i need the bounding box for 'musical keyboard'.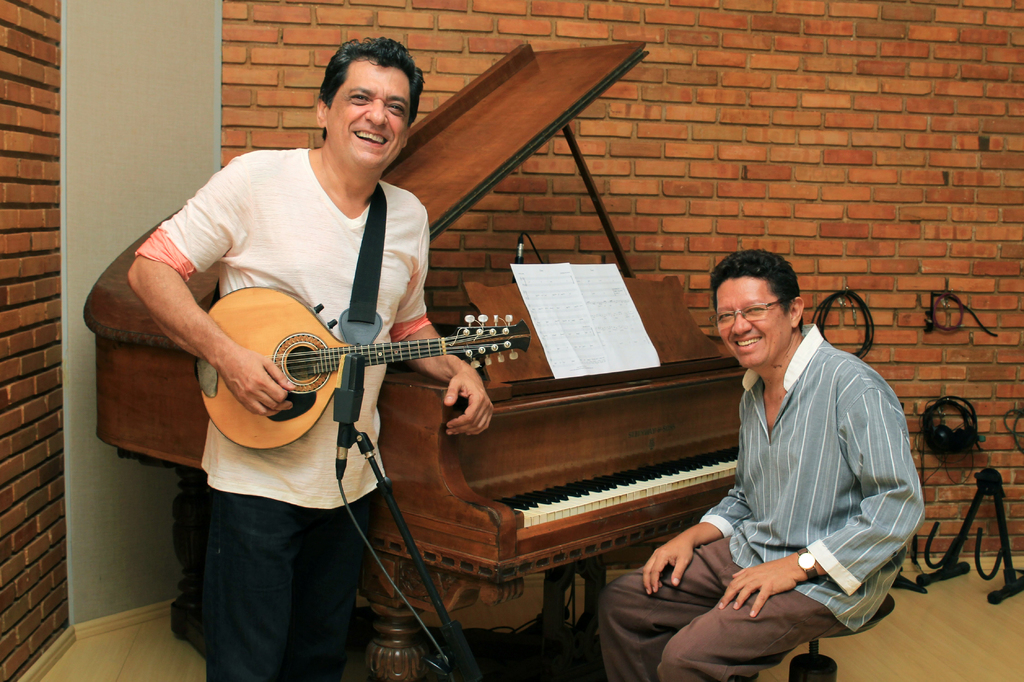
Here it is: left=365, top=385, right=772, bottom=612.
